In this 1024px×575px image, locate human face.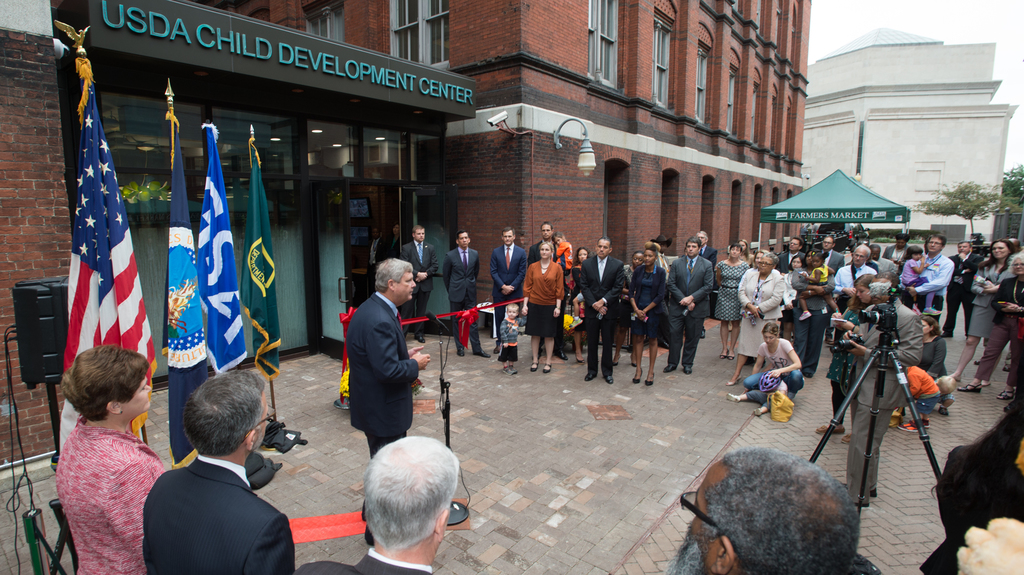
Bounding box: (554,236,564,245).
